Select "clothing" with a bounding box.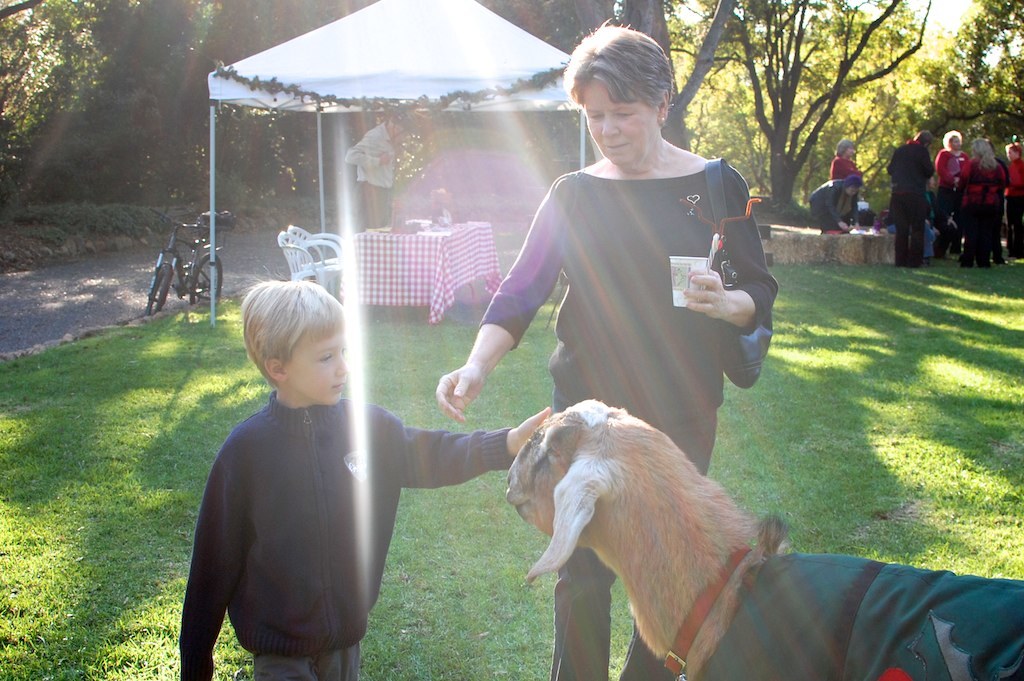
BBox(475, 154, 781, 680).
